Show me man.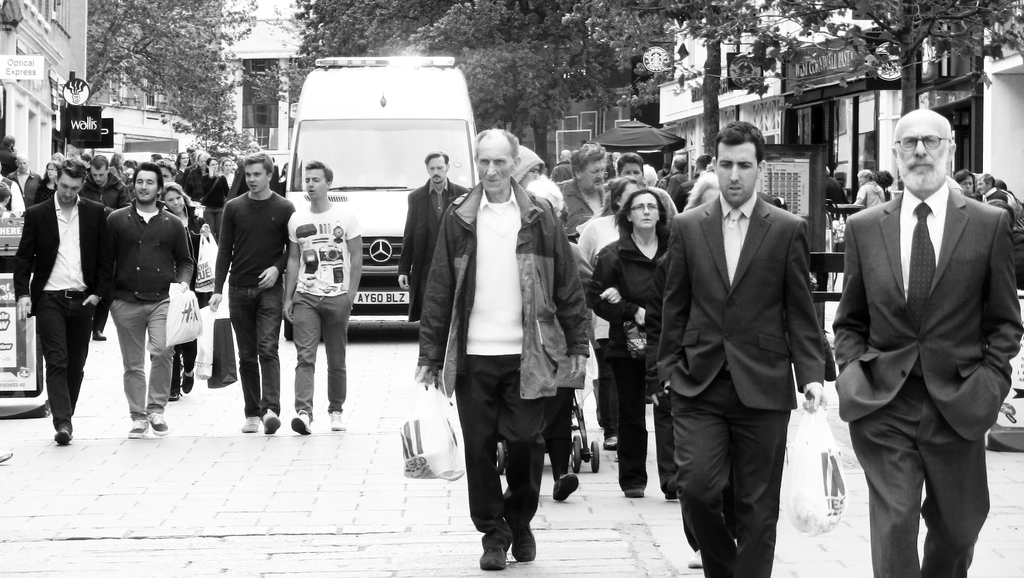
man is here: locate(683, 151, 719, 207).
